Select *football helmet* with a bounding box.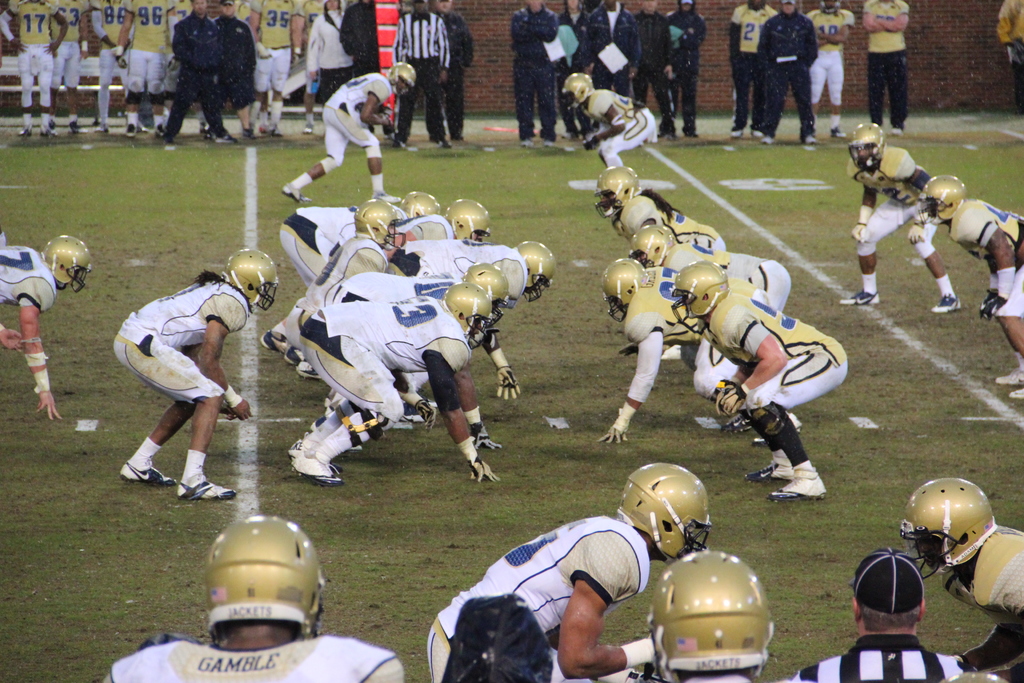
(x1=355, y1=197, x2=411, y2=248).
